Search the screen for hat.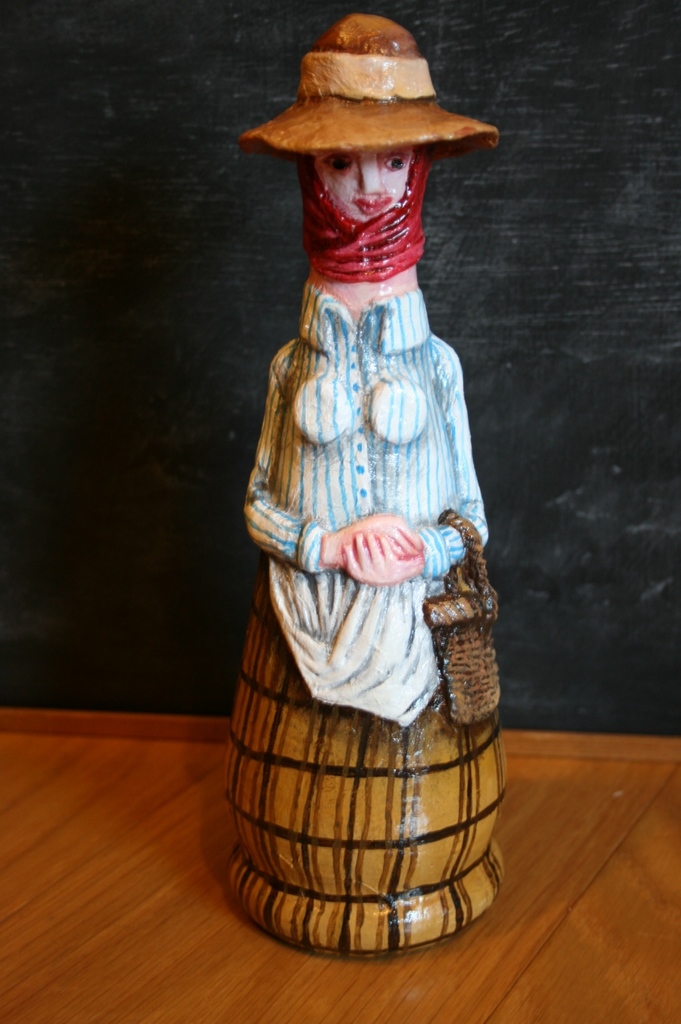
Found at left=240, top=10, right=500, bottom=169.
